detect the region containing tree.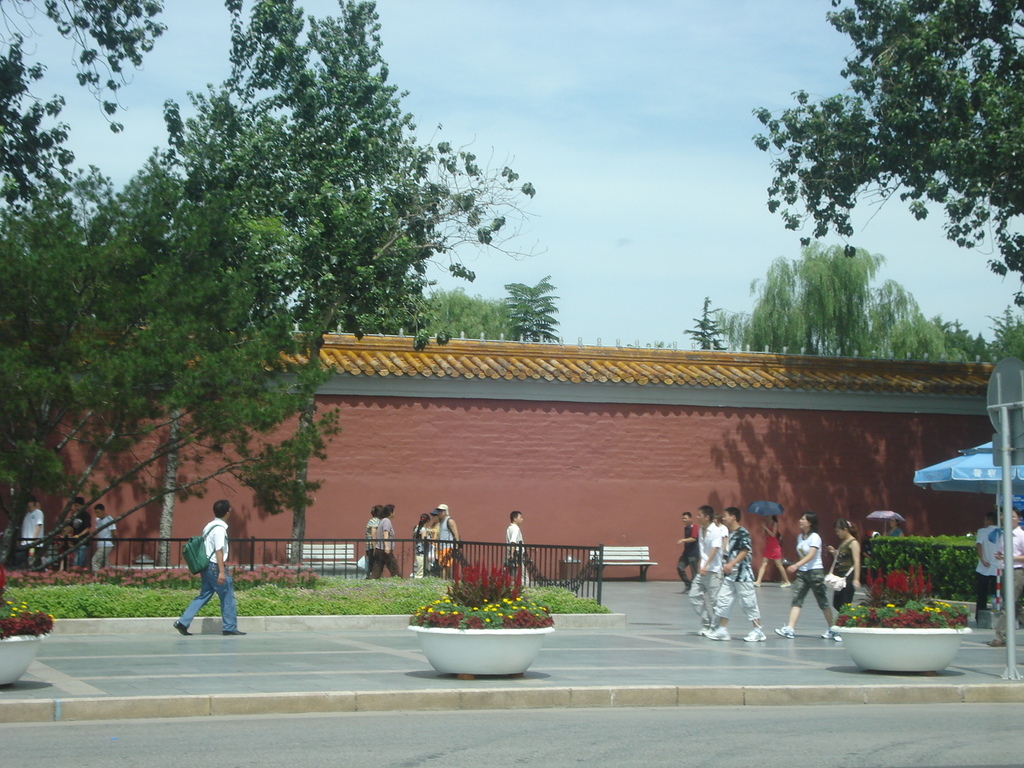
pyautogui.locateOnScreen(159, 0, 539, 577).
